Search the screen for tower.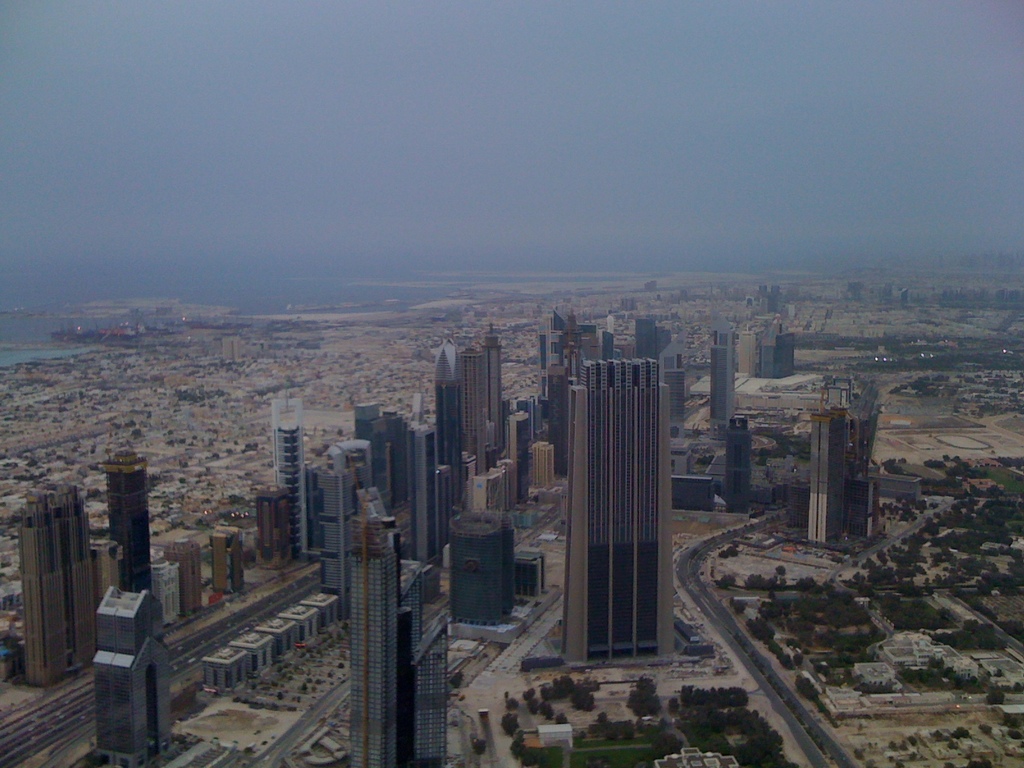
Found at 268 396 317 563.
